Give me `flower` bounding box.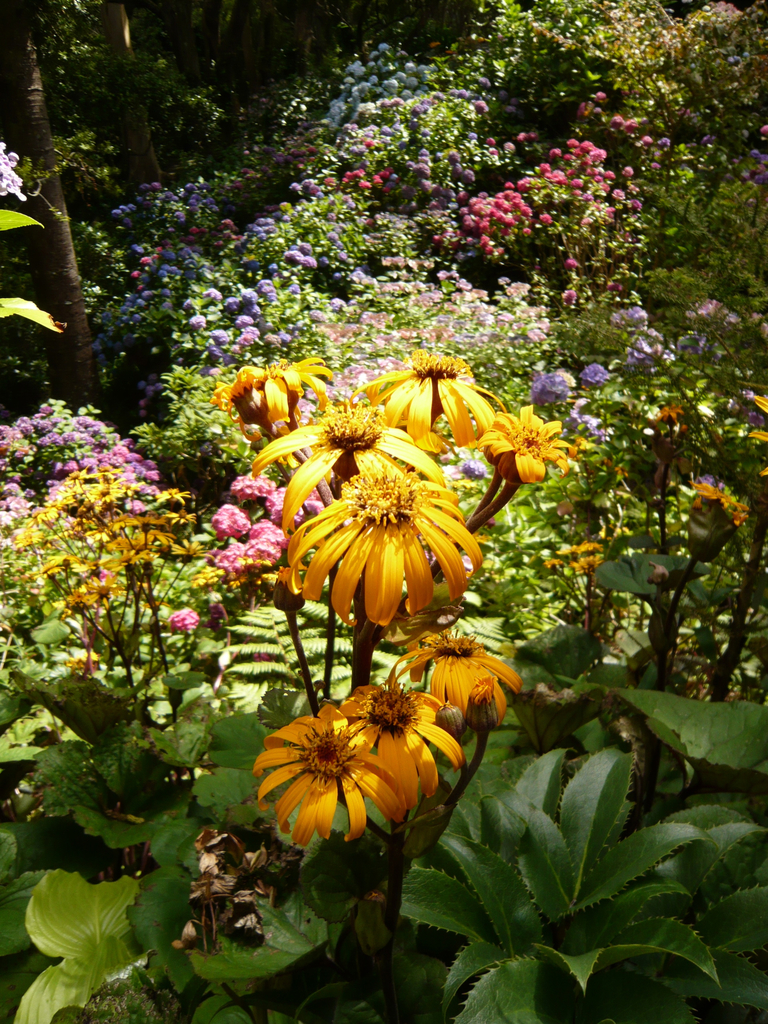
<region>383, 636, 527, 714</region>.
